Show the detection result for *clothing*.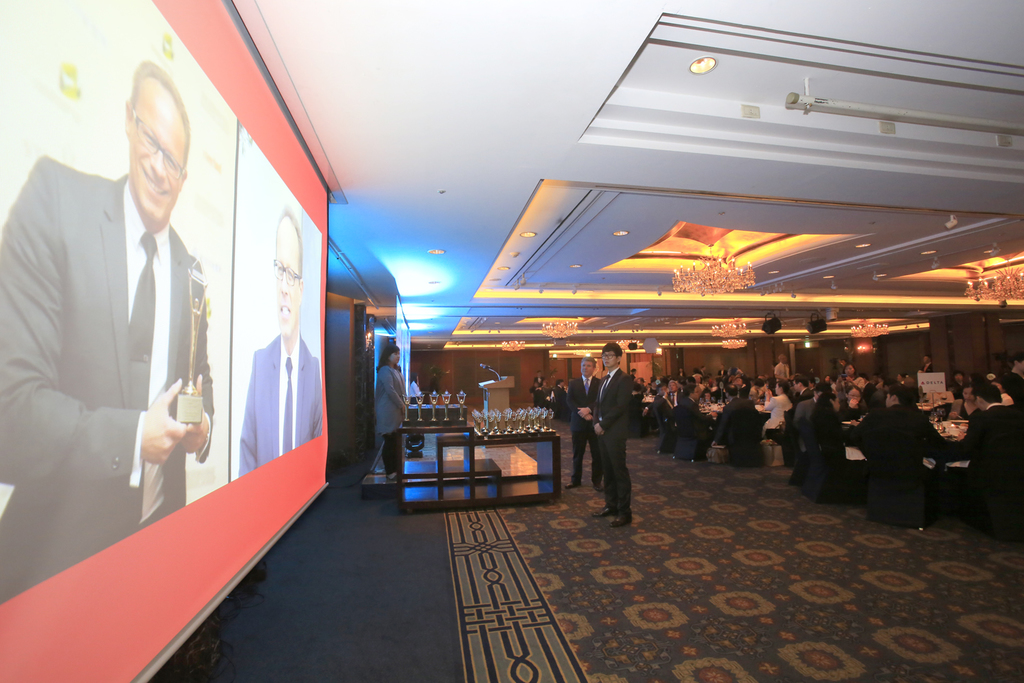
[x1=773, y1=360, x2=792, y2=382].
